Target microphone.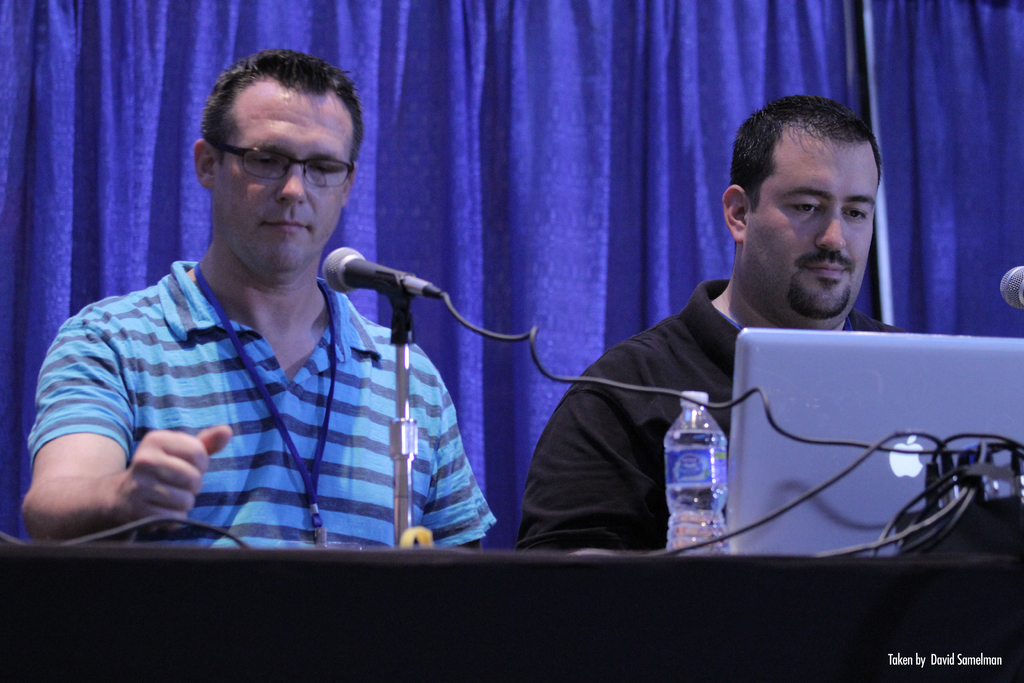
Target region: 311:243:399:306.
